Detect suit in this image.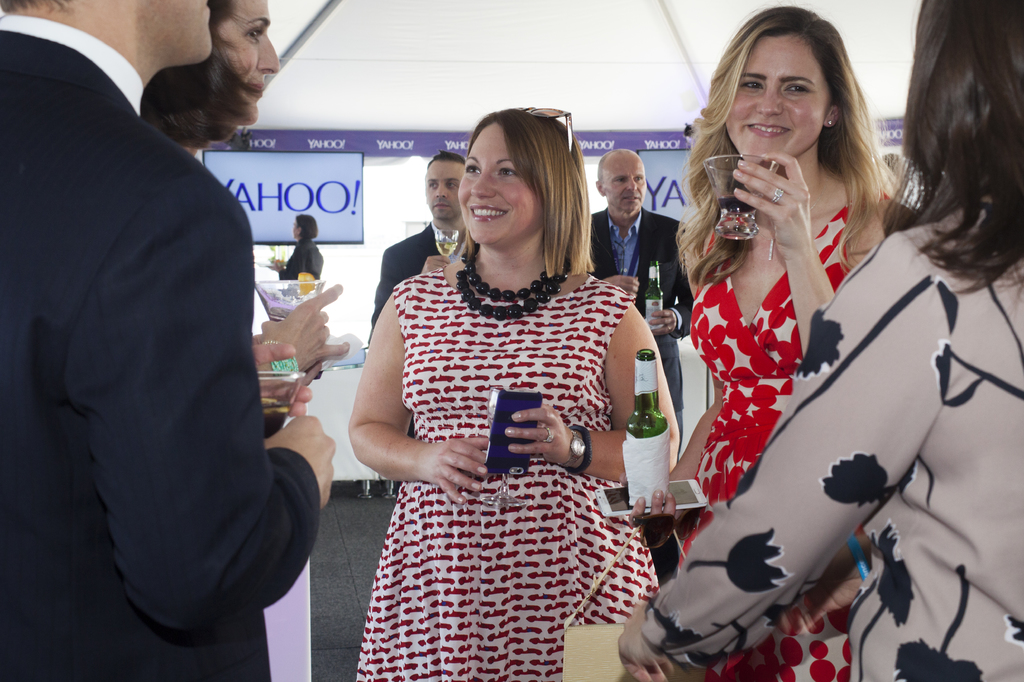
Detection: 280/241/323/277.
